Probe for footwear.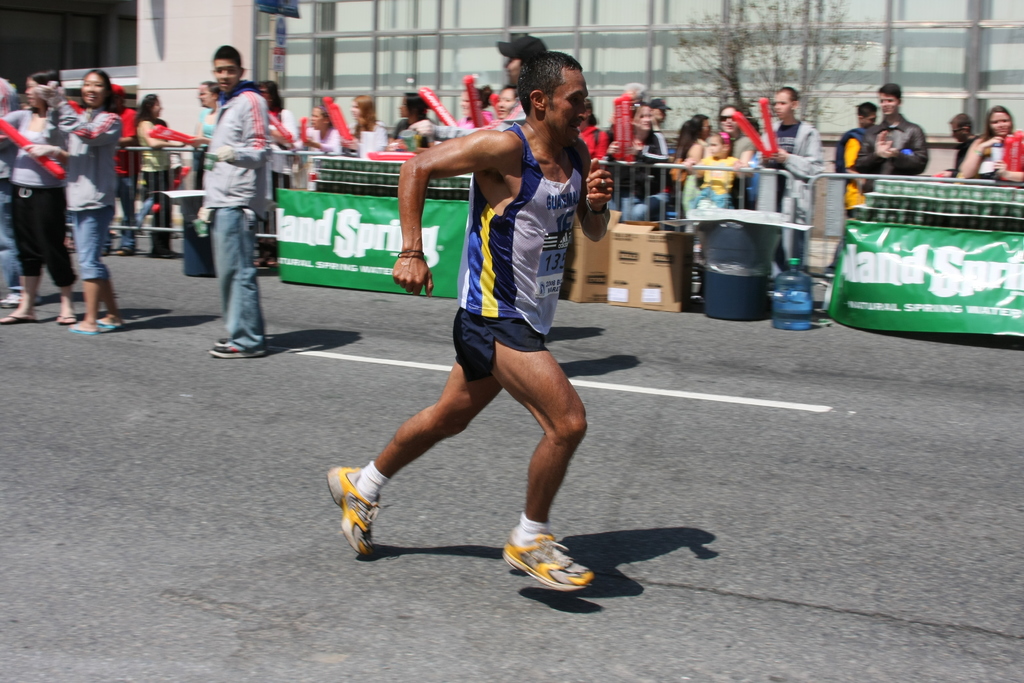
Probe result: [left=502, top=528, right=586, bottom=598].
